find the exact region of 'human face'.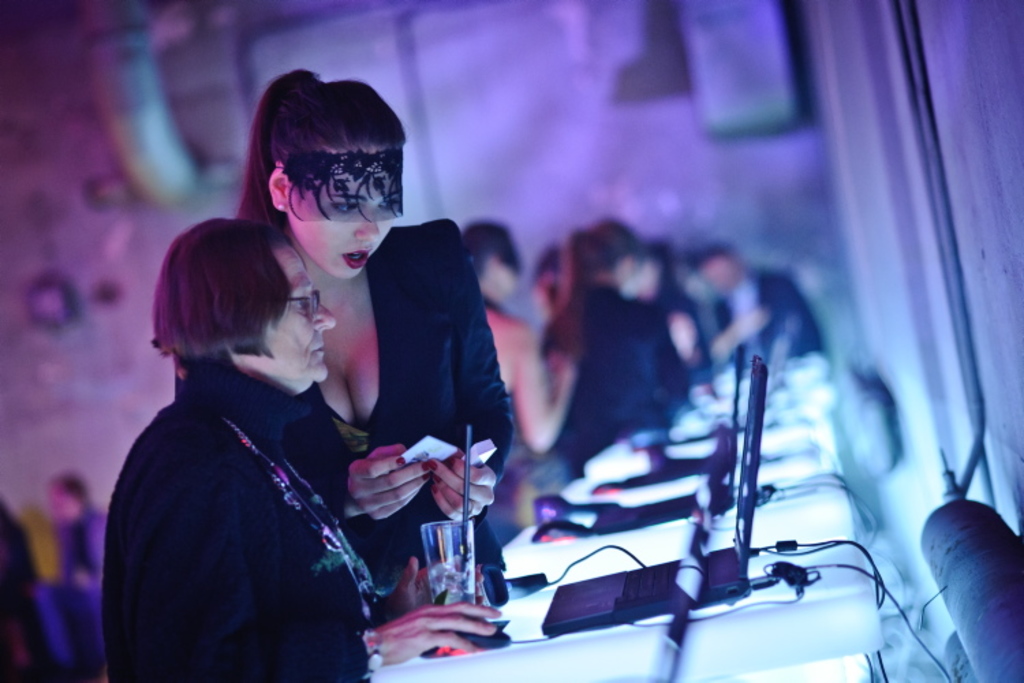
Exact region: BBox(277, 167, 396, 284).
